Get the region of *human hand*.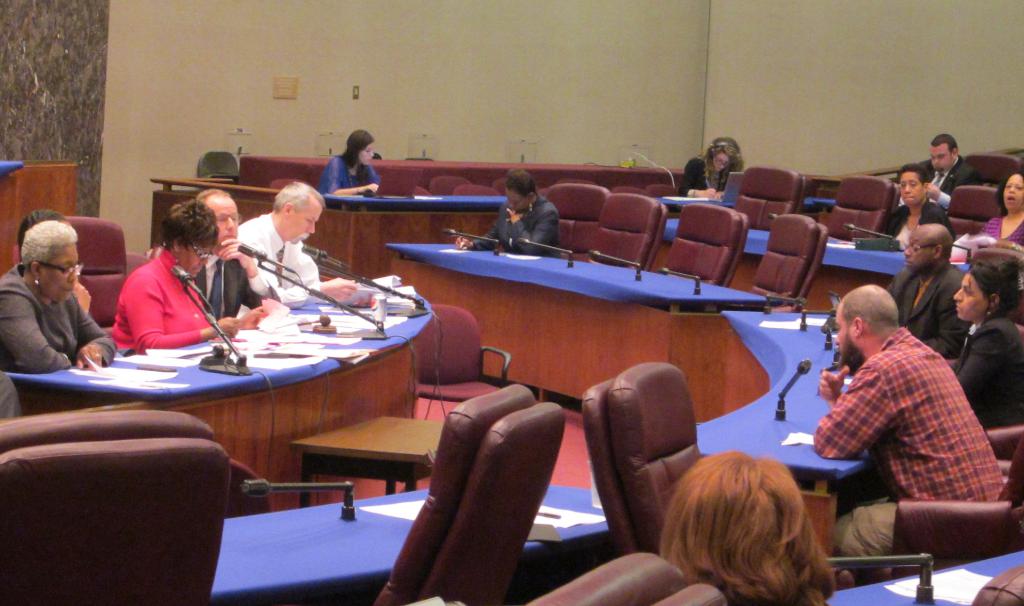
[926, 179, 942, 202].
